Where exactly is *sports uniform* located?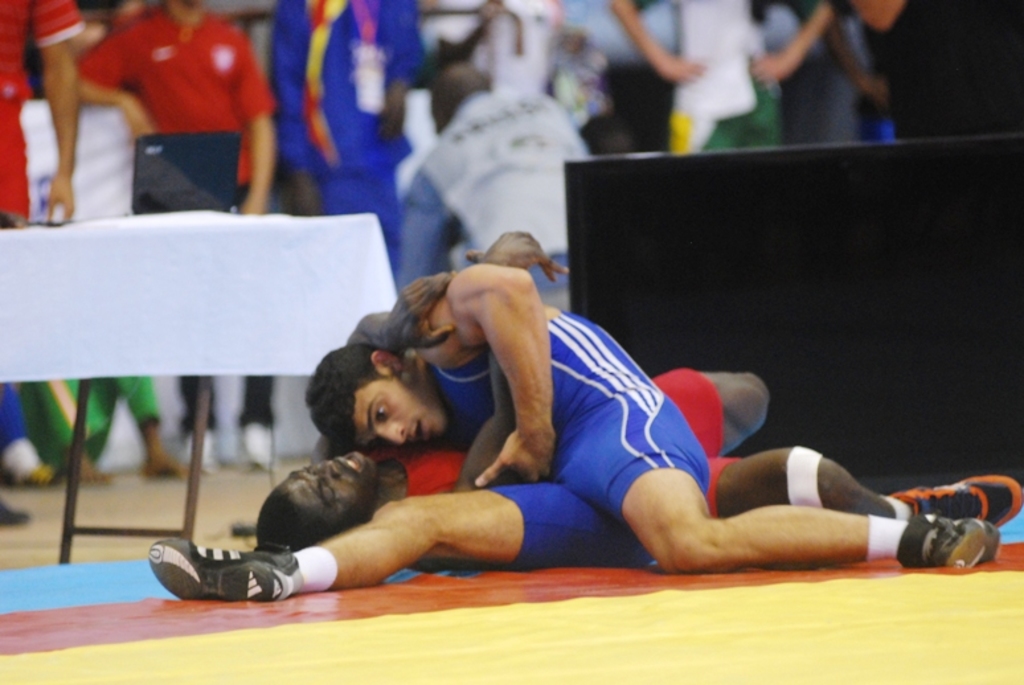
Its bounding box is [left=142, top=313, right=988, bottom=567].
